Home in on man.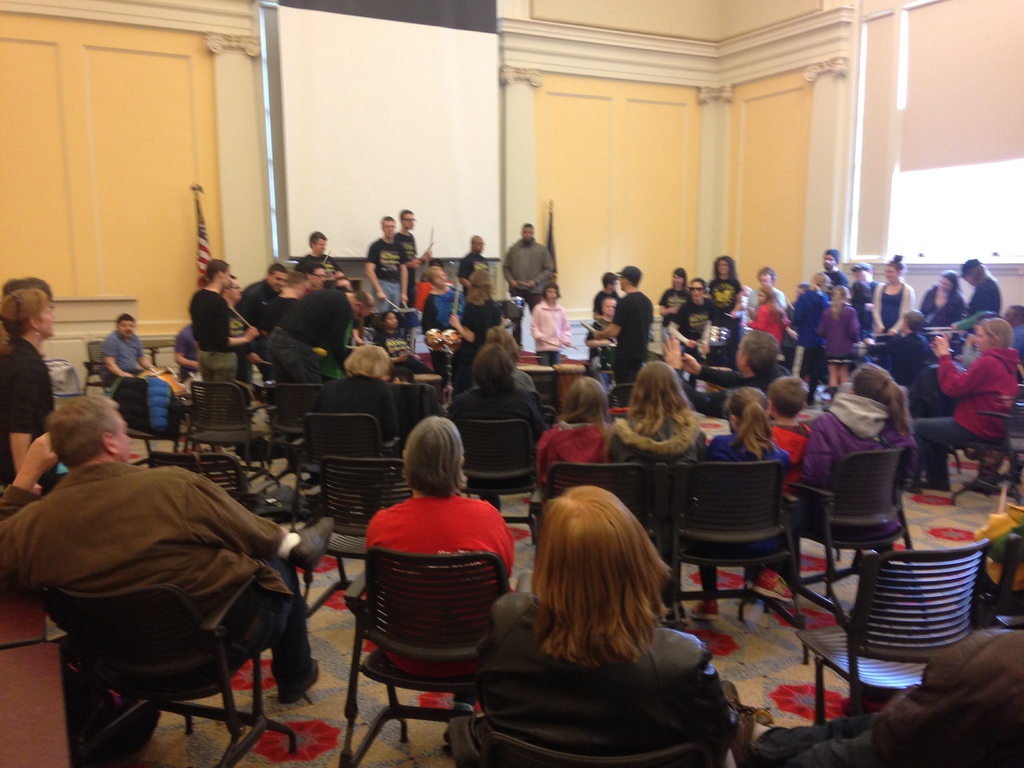
Homed in at box(191, 260, 260, 382).
